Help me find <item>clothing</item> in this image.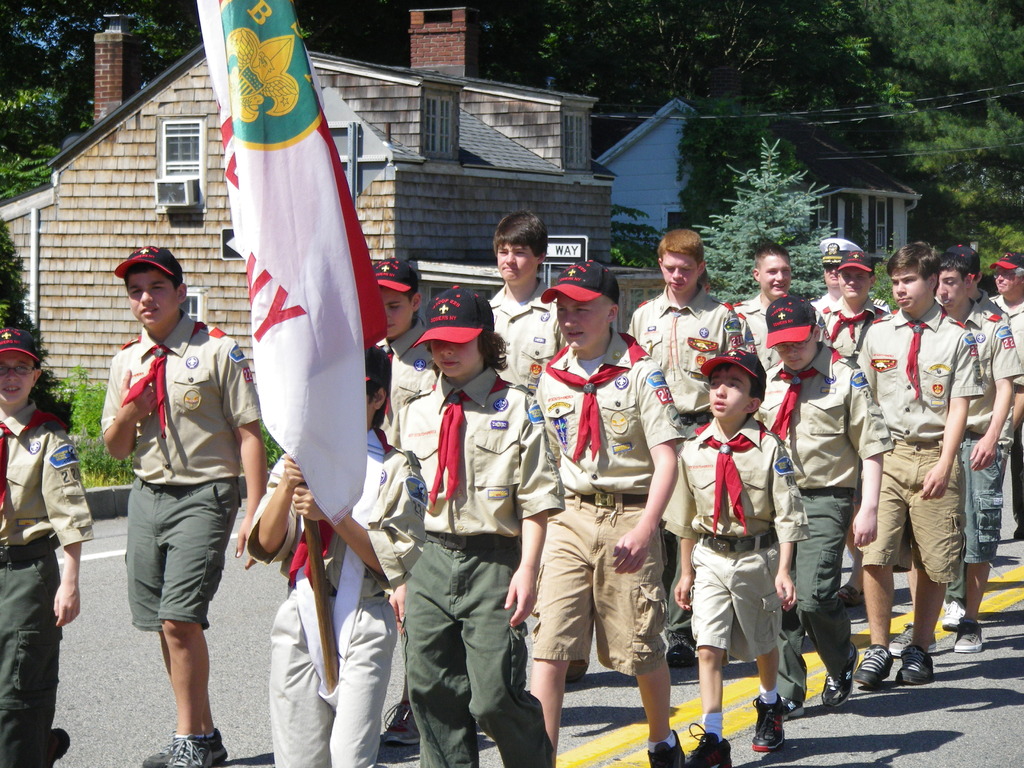
Found it: pyautogui.locateOnScreen(680, 393, 790, 710).
